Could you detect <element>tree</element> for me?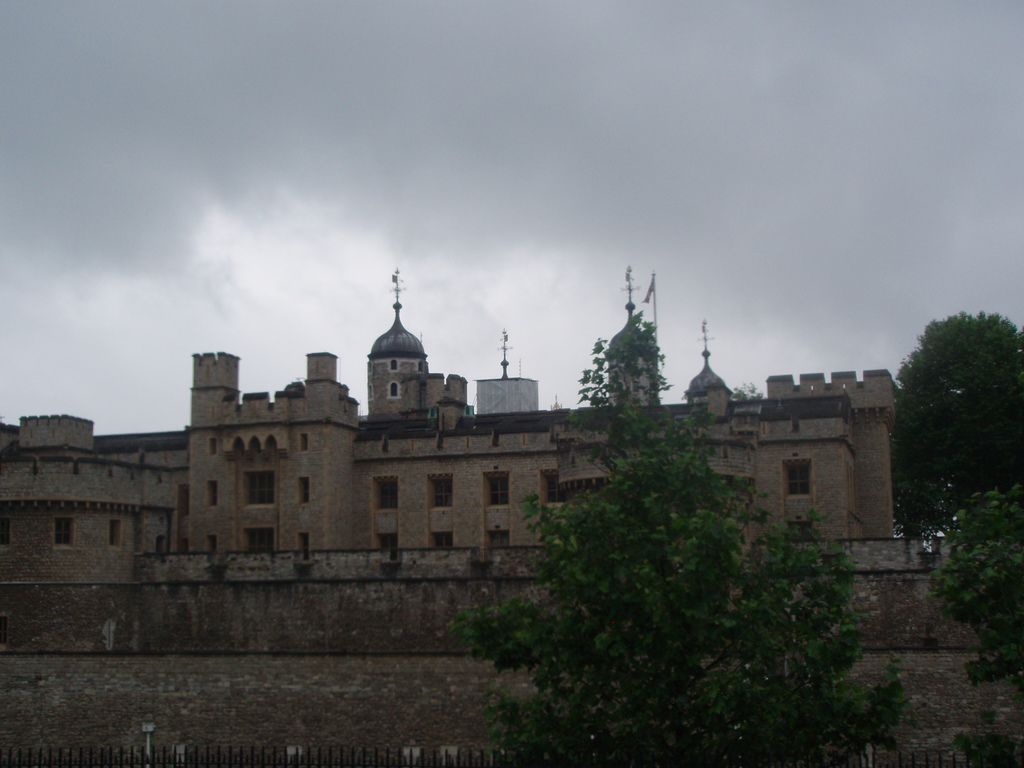
Detection result: <box>908,285,1017,525</box>.
